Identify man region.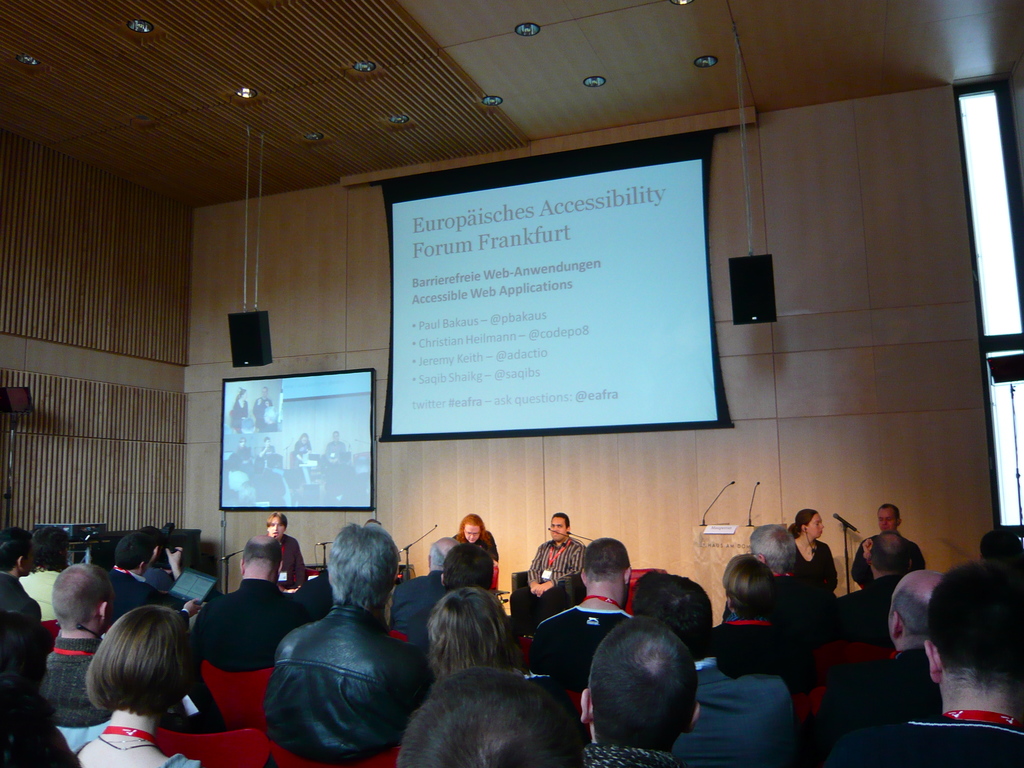
Region: select_region(260, 436, 276, 462).
